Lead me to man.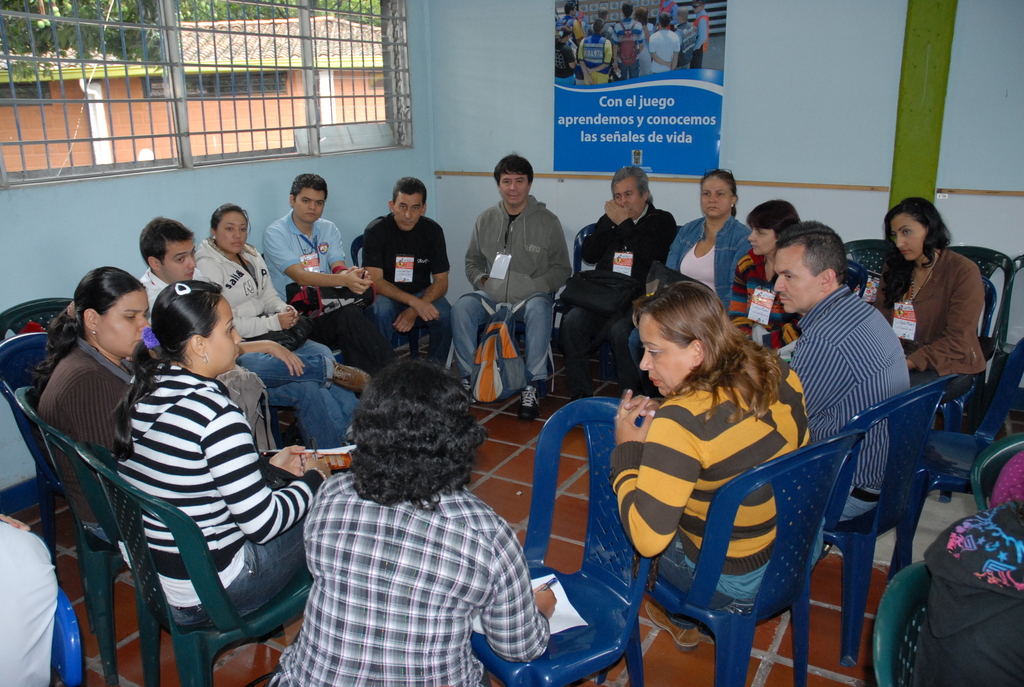
Lead to (451, 155, 572, 422).
